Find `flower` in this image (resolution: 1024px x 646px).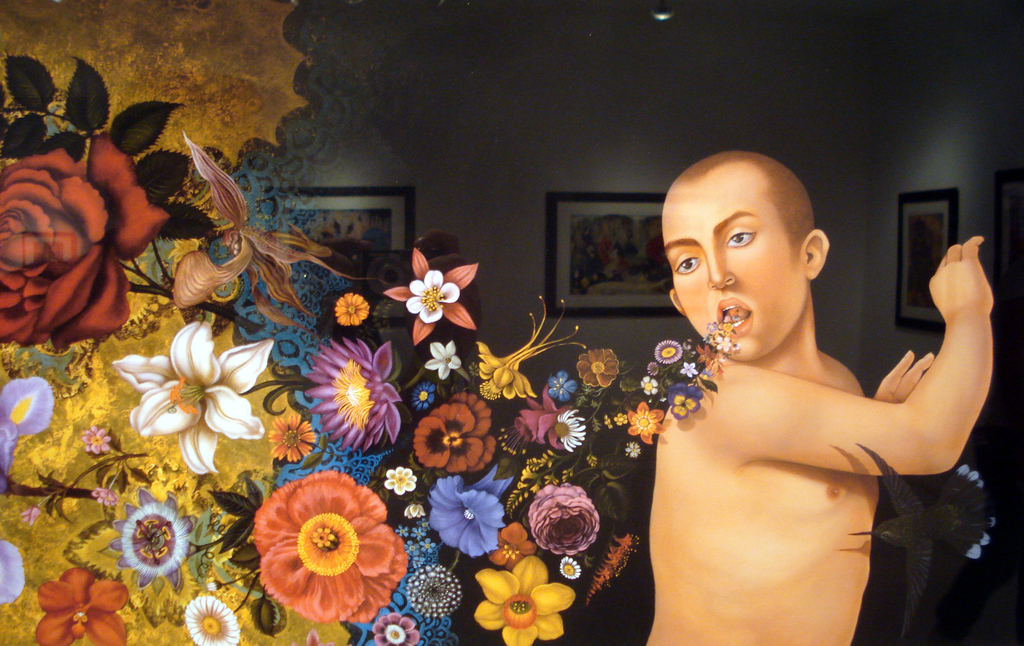
Rect(305, 342, 403, 448).
